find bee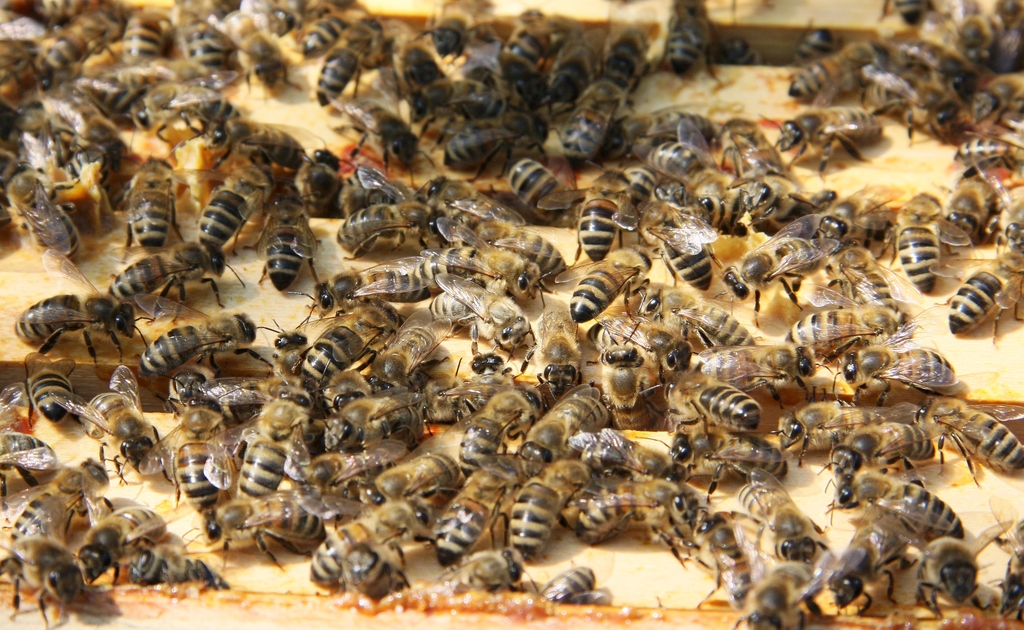
<bbox>827, 414, 944, 470</bbox>
